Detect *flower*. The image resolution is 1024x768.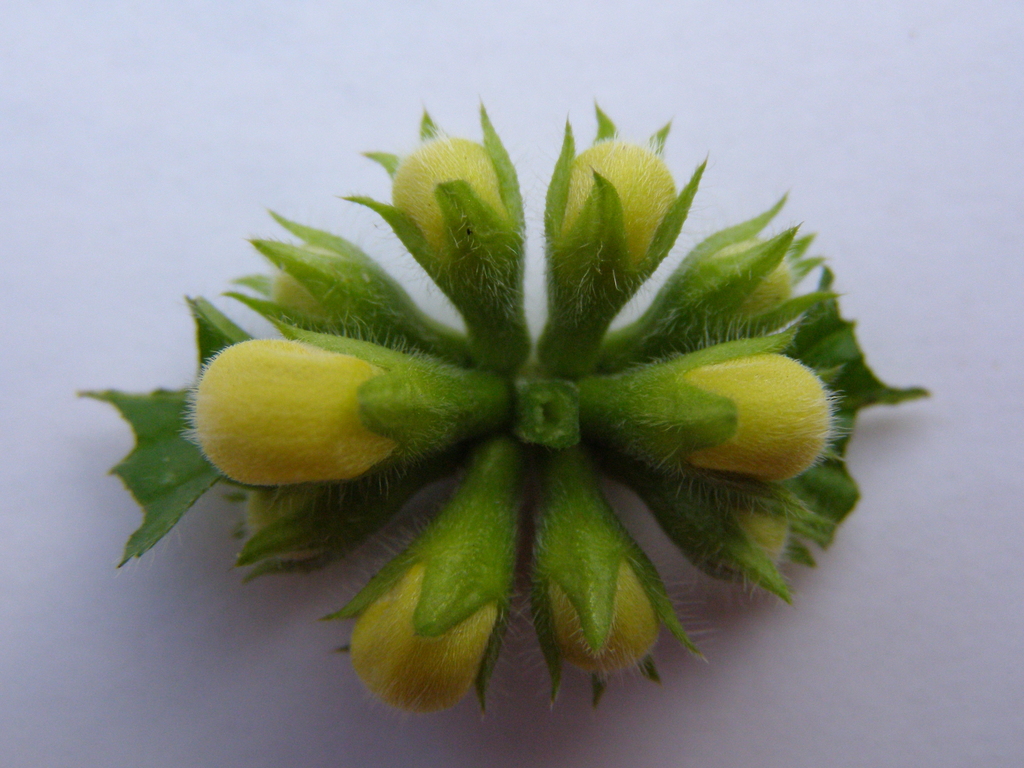
<bbox>545, 97, 708, 373</bbox>.
